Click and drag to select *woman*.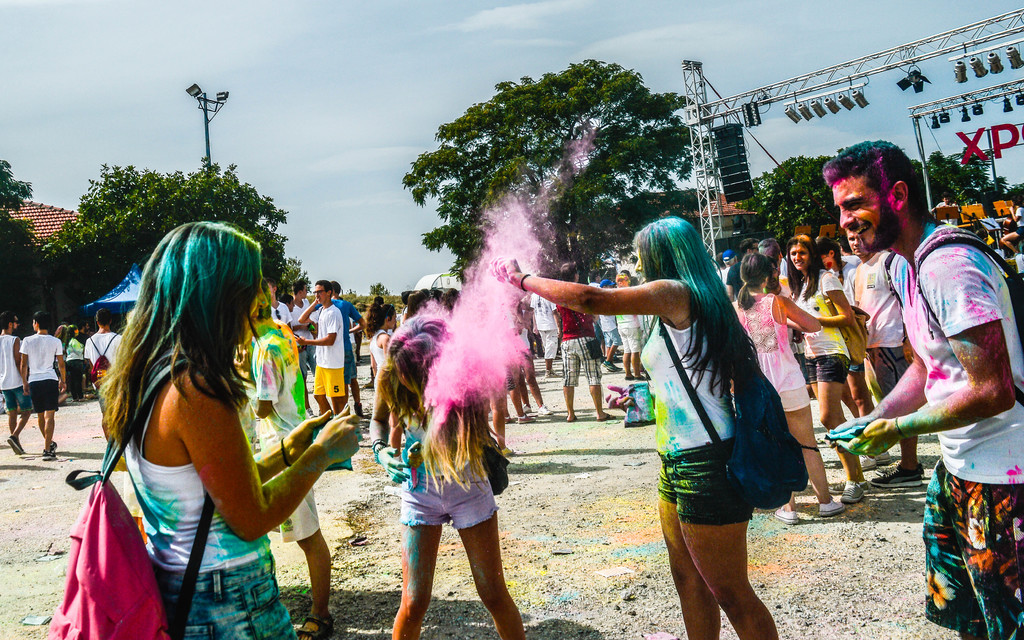
Selection: detection(783, 235, 858, 507).
